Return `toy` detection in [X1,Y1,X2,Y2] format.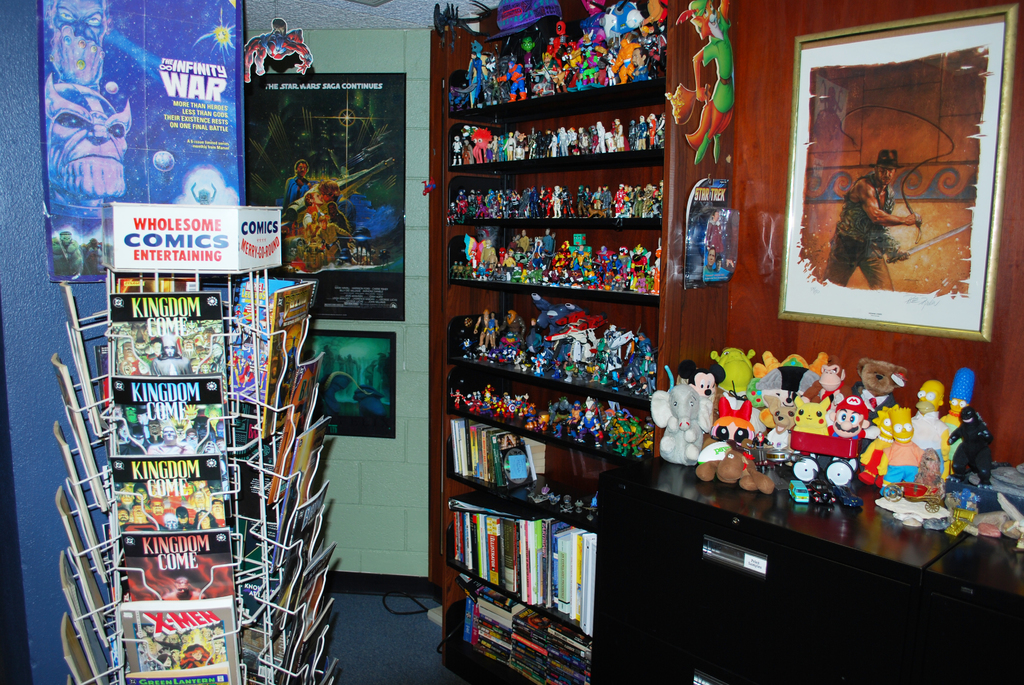
[902,454,954,517].
